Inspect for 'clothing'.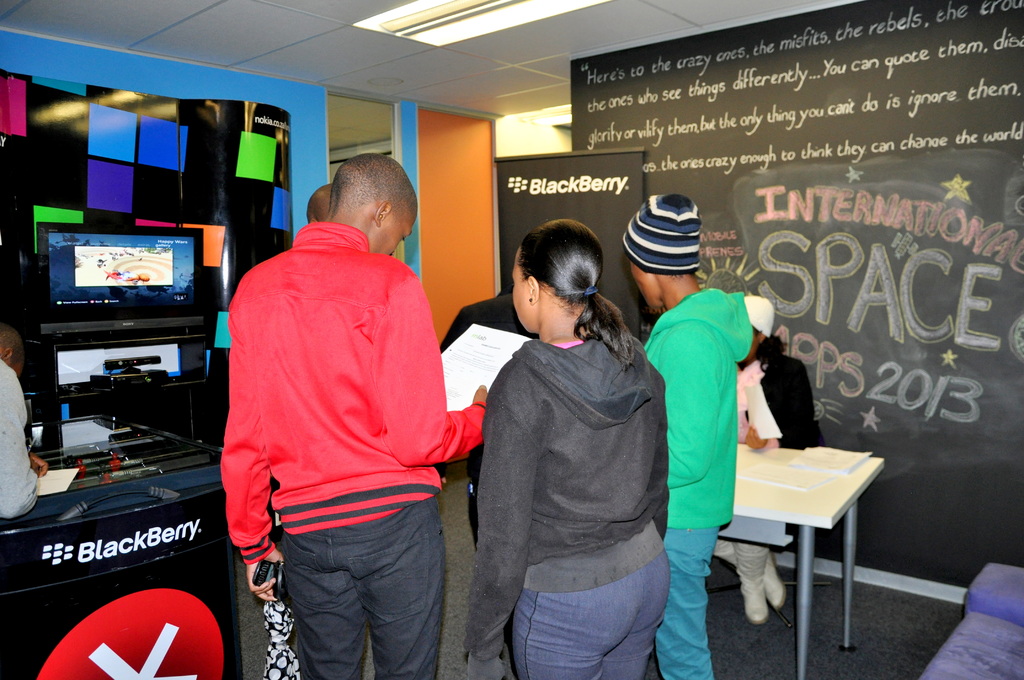
Inspection: l=735, t=355, r=829, b=444.
